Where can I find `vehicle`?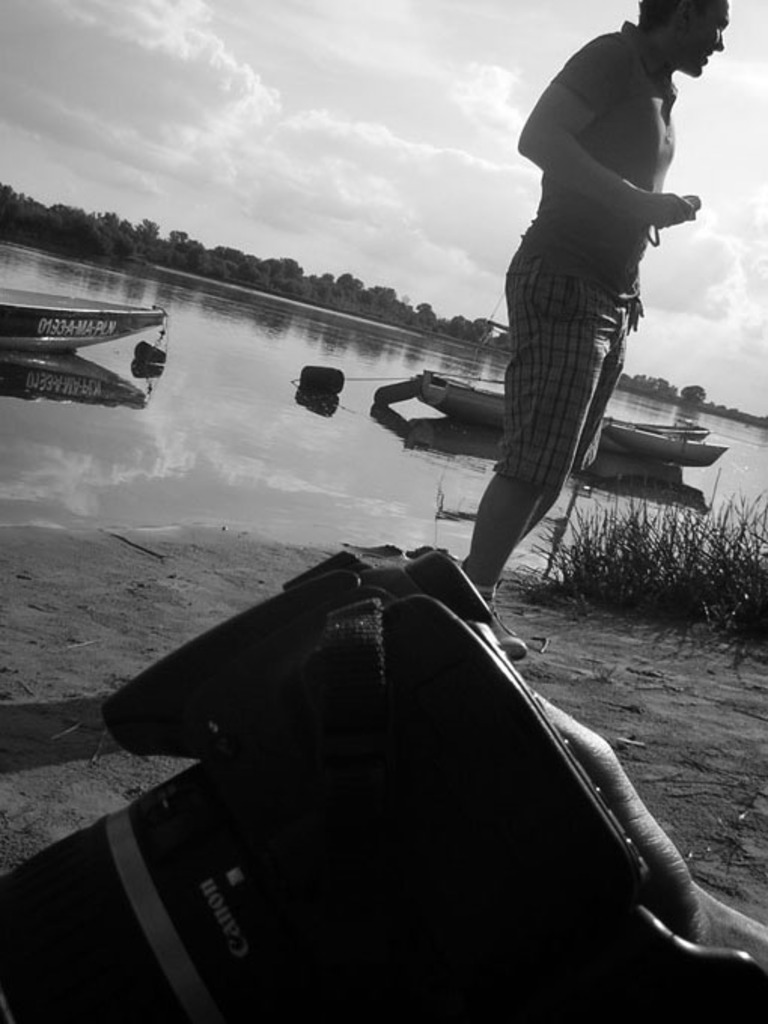
You can find it at box=[417, 379, 723, 470].
